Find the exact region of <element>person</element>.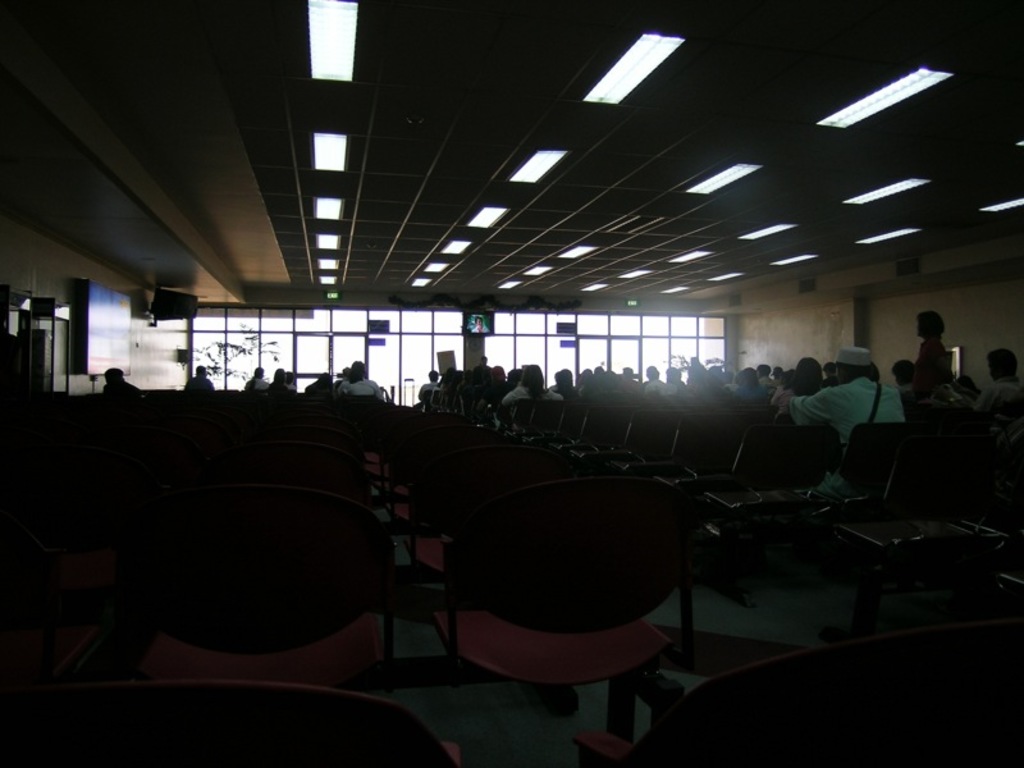
Exact region: 246/366/270/388.
